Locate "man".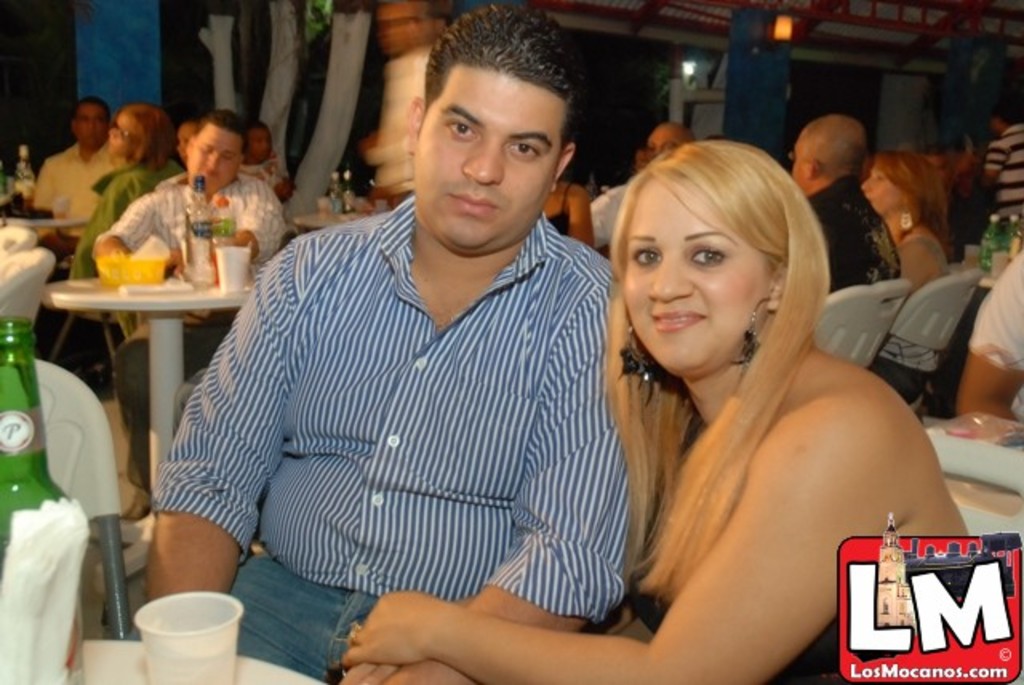
Bounding box: locate(26, 101, 115, 226).
